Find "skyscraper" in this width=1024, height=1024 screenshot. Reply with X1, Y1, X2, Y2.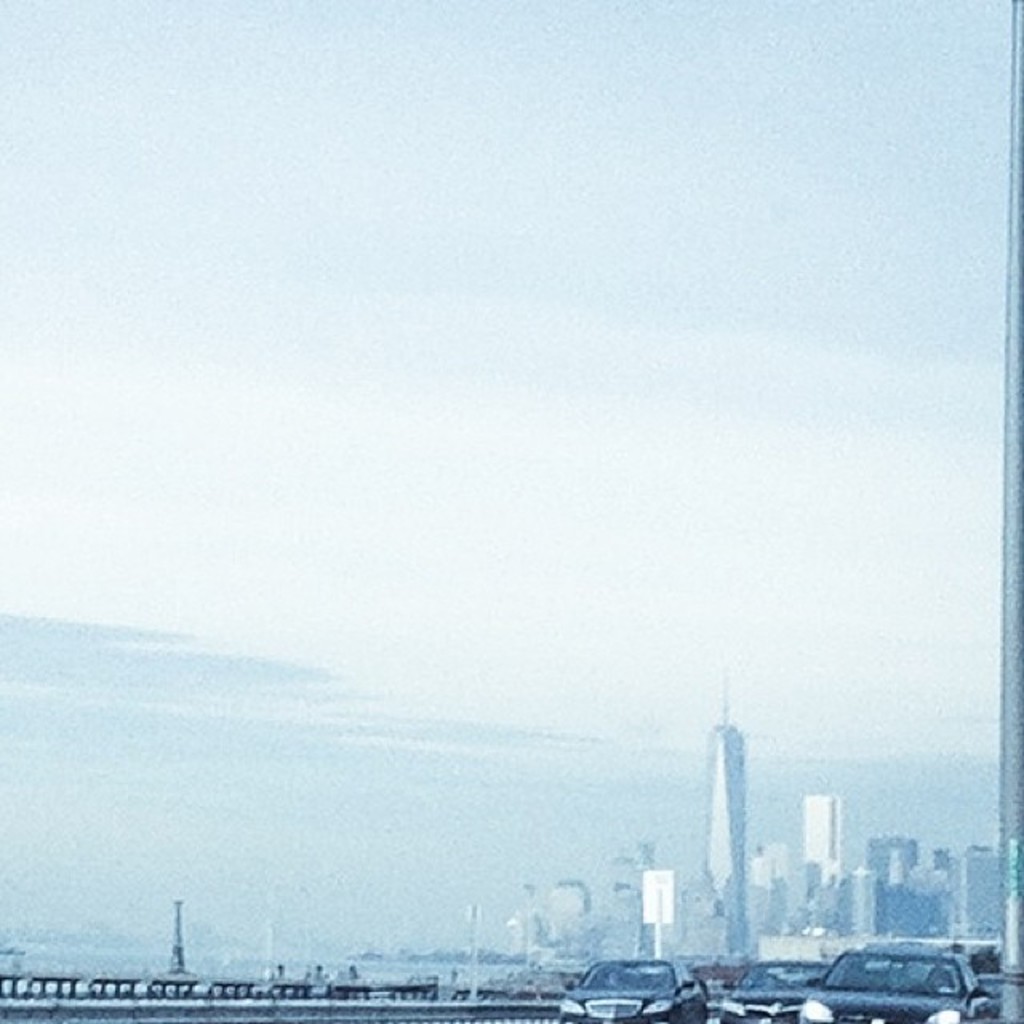
802, 794, 842, 936.
